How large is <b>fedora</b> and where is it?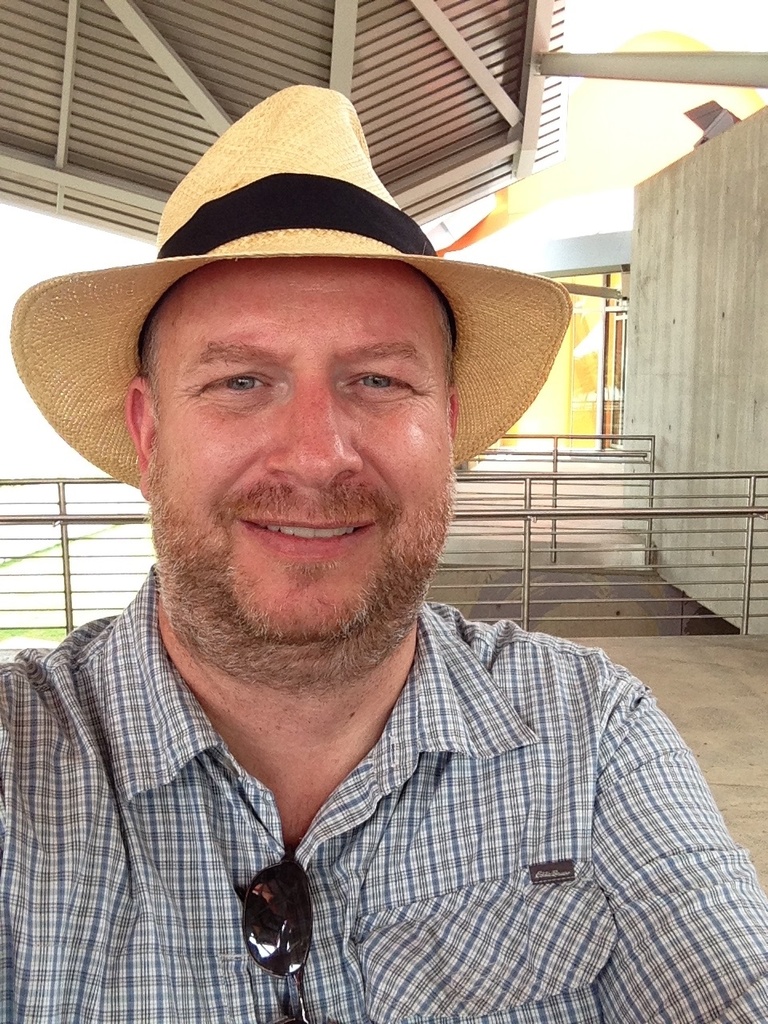
Bounding box: left=13, top=177, right=533, bottom=538.
